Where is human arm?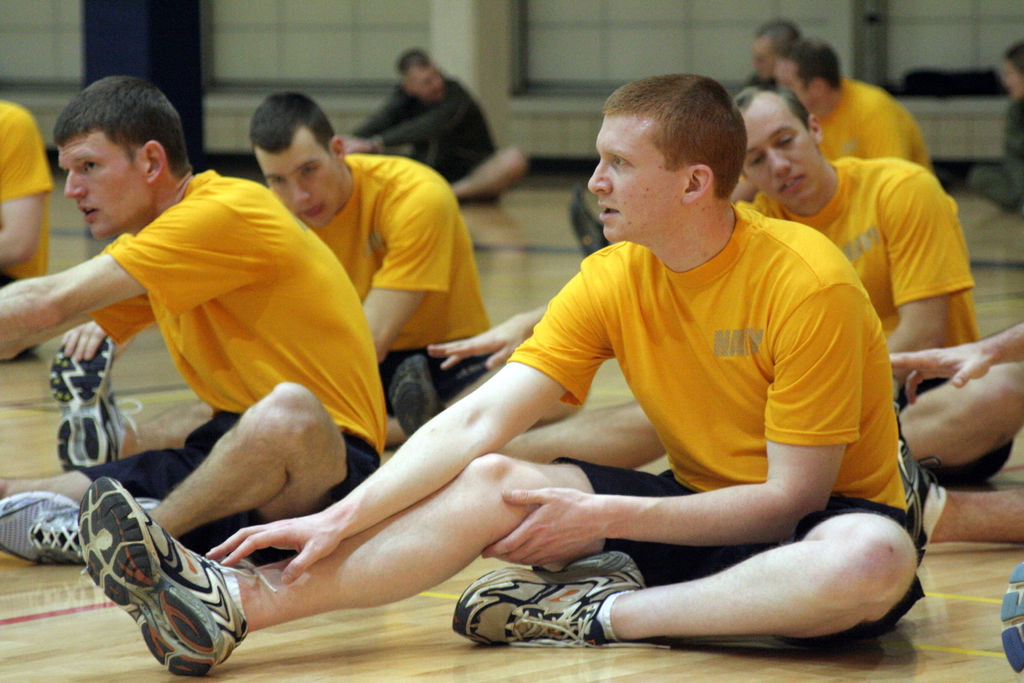
l=872, t=167, r=964, b=393.
